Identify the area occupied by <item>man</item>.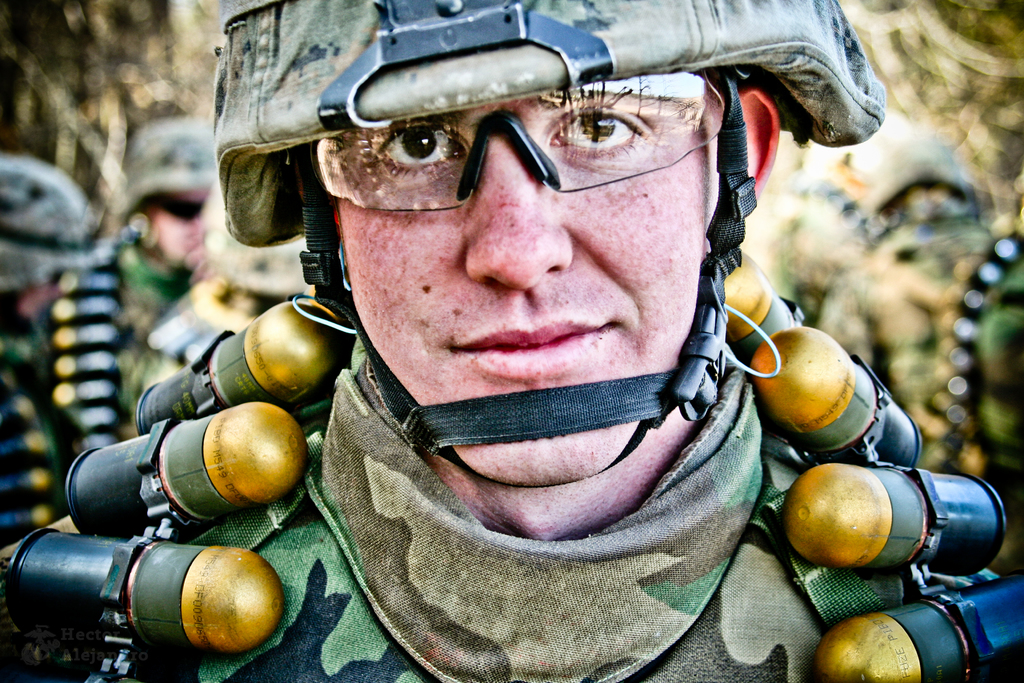
Area: (0,0,1023,682).
